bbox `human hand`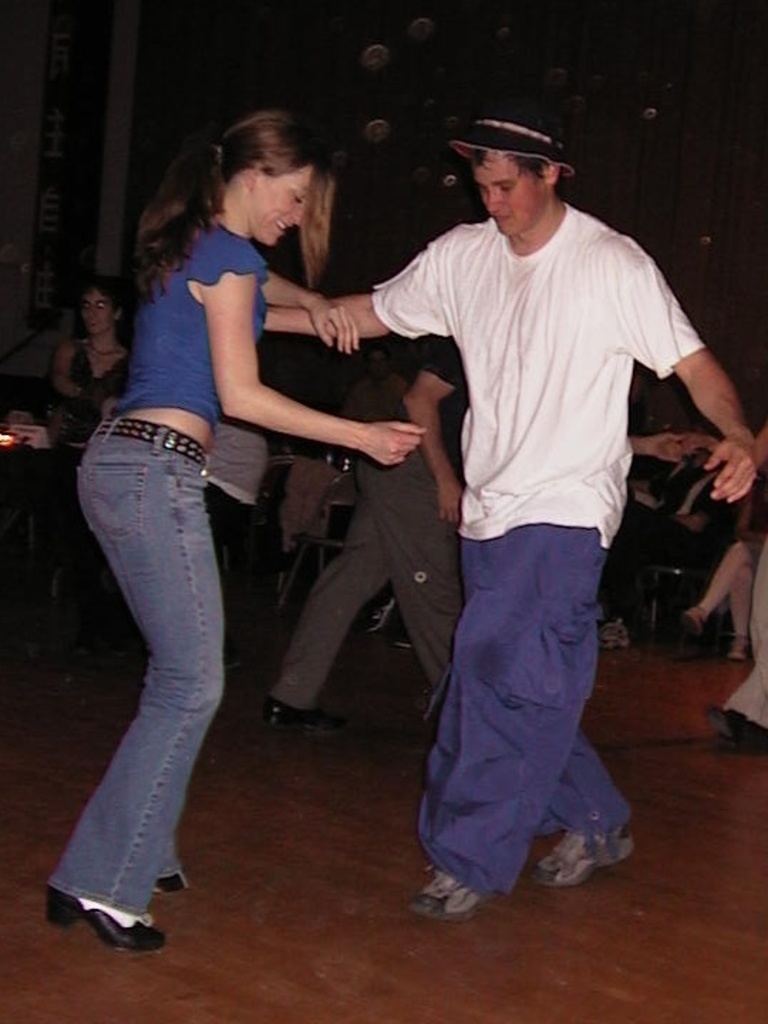
[649, 427, 686, 465]
